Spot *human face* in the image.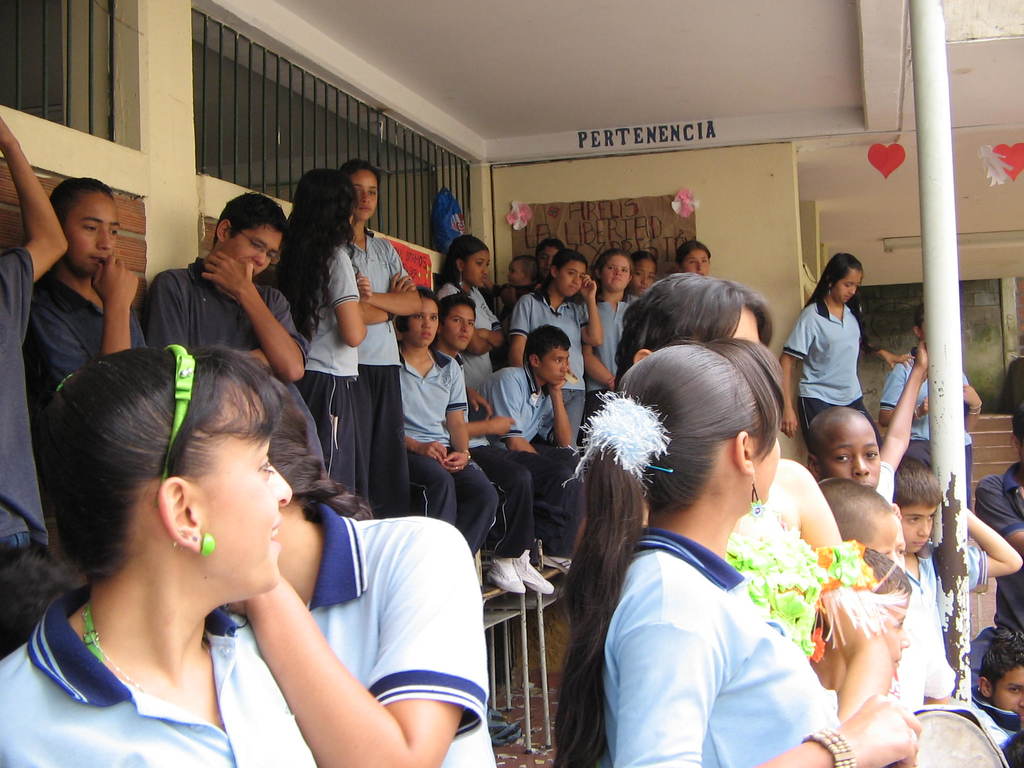
*human face* found at box=[832, 271, 860, 306].
